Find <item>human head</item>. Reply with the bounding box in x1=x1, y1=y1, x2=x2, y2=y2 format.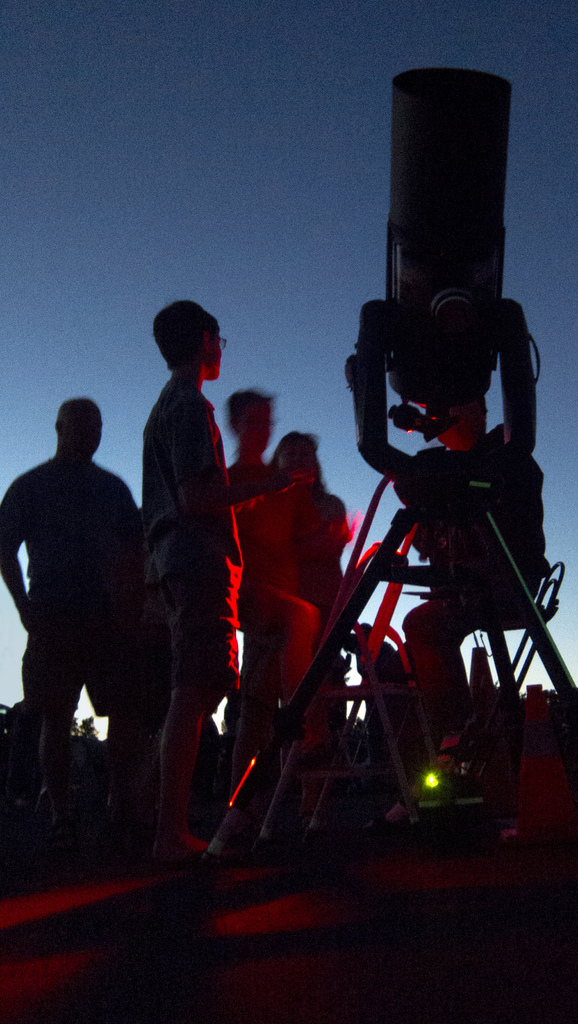
x1=52, y1=393, x2=104, y2=465.
